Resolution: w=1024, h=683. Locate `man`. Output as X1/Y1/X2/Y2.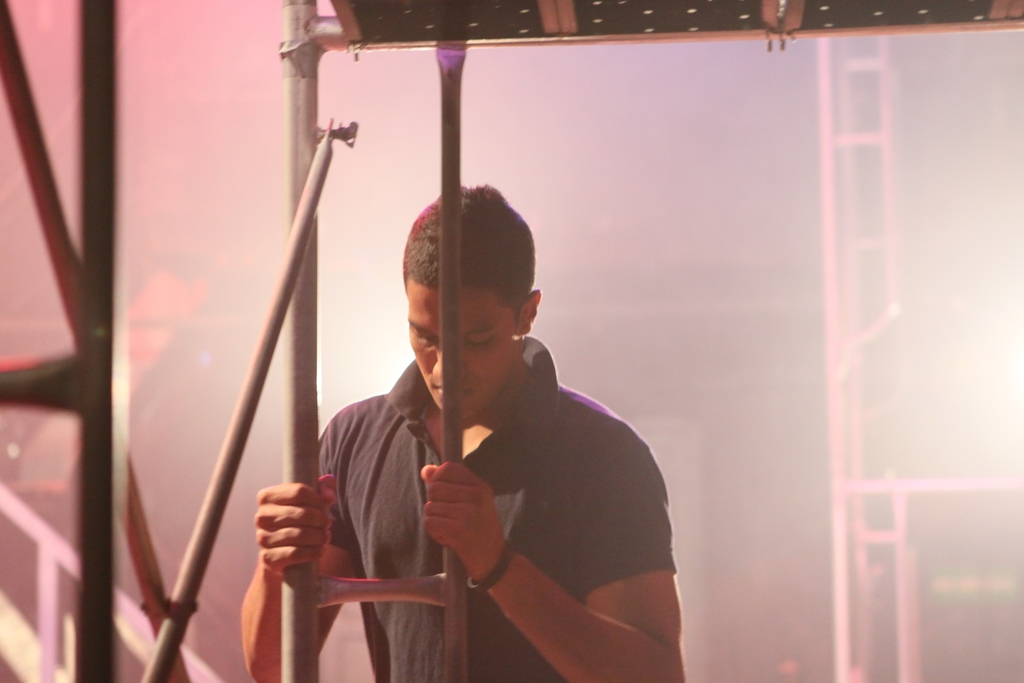
260/185/691/681.
